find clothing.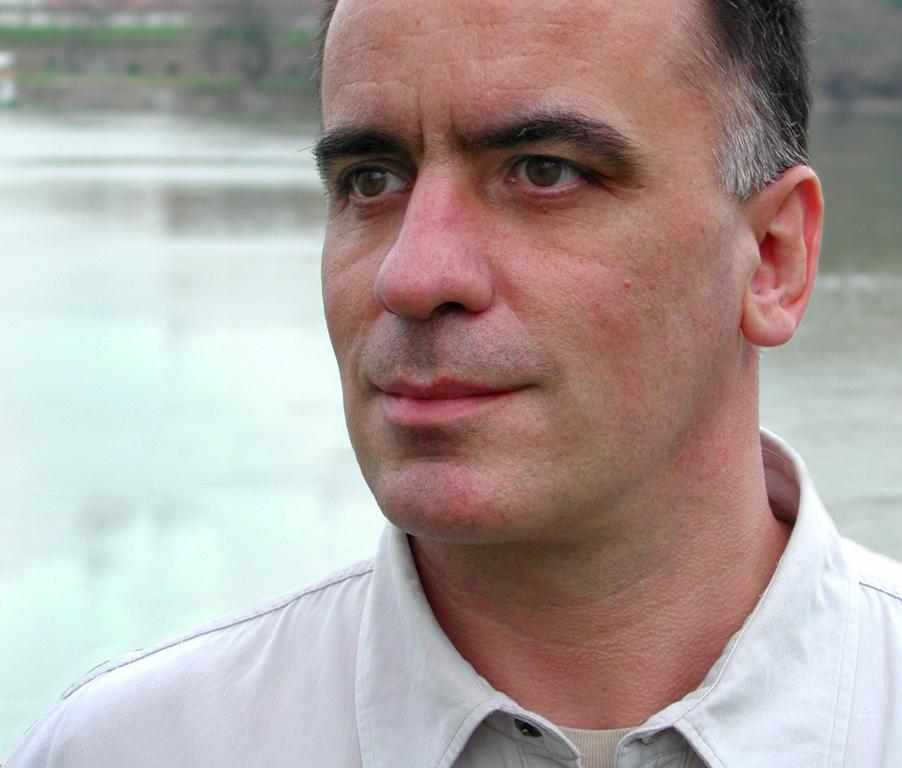
[left=22, top=461, right=893, bottom=758].
